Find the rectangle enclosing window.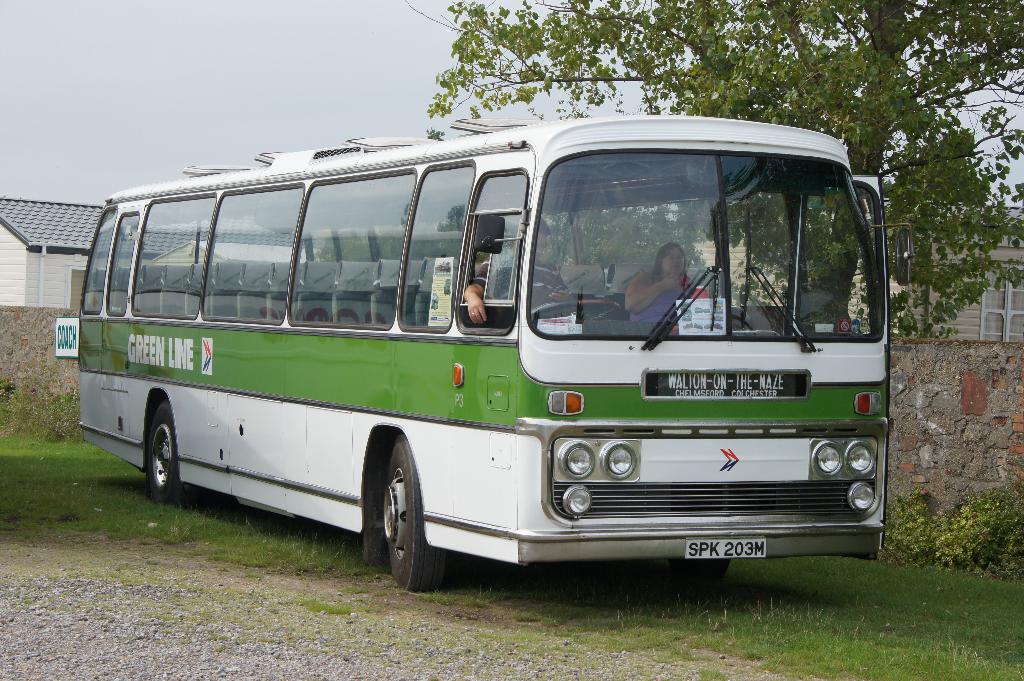
(70, 269, 84, 312).
